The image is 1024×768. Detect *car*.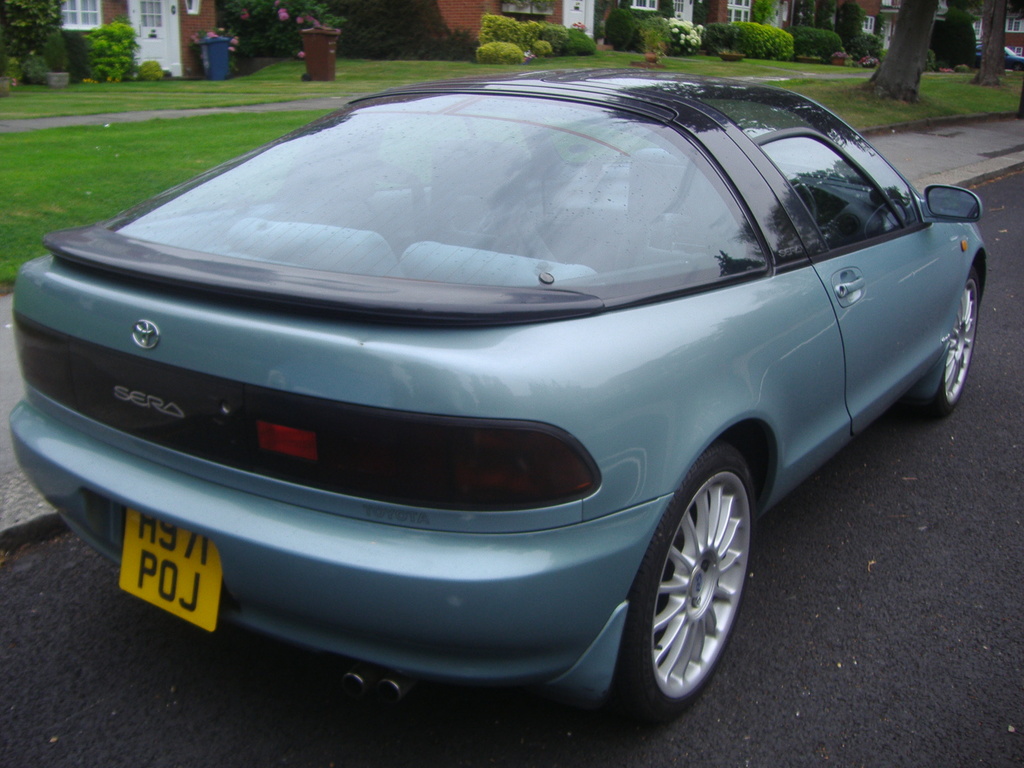
Detection: Rect(980, 45, 1023, 70).
